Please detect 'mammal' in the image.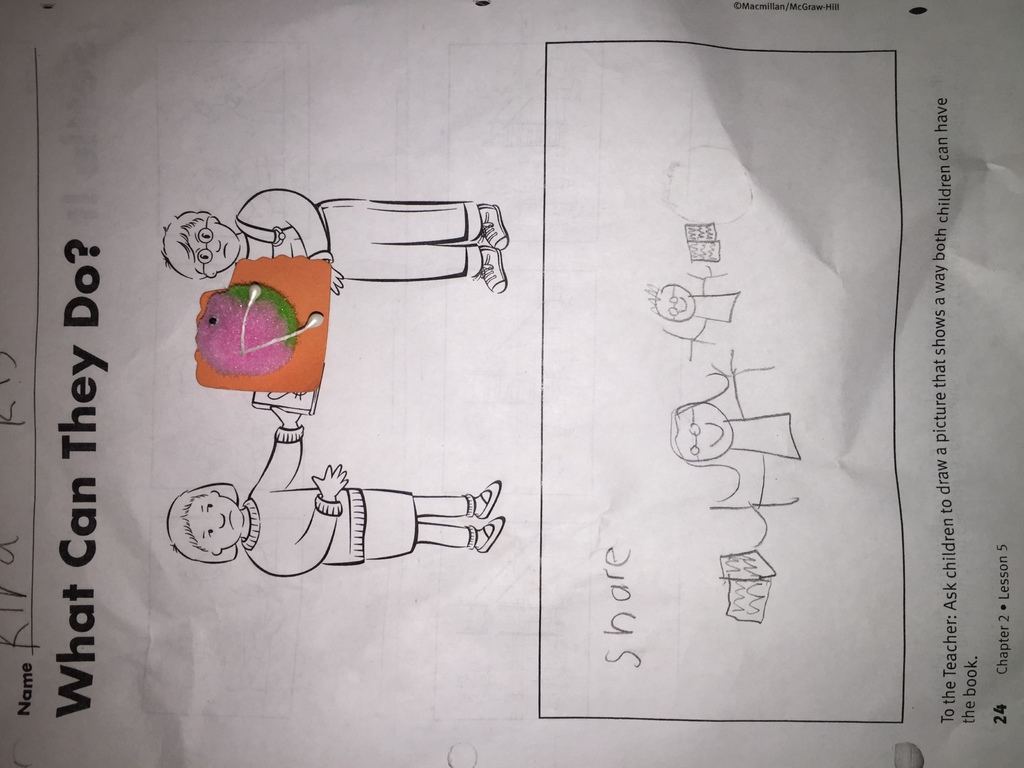
{"left": 160, "top": 186, "right": 509, "bottom": 296}.
